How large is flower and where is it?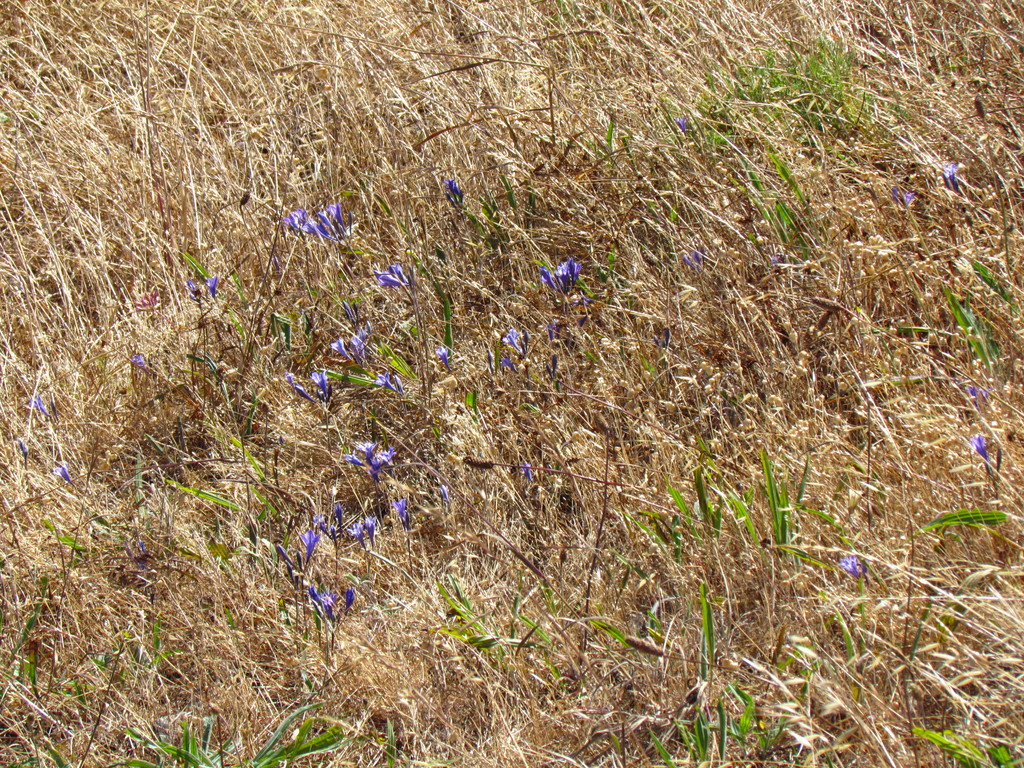
Bounding box: select_region(843, 555, 867, 577).
